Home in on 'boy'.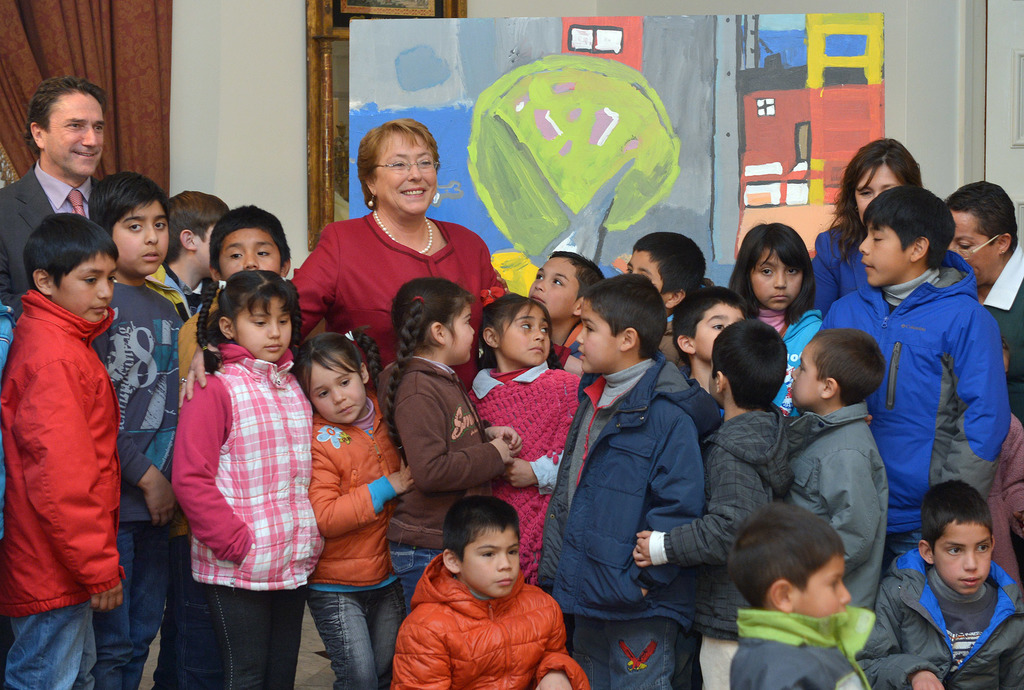
Homed in at box=[384, 498, 577, 684].
